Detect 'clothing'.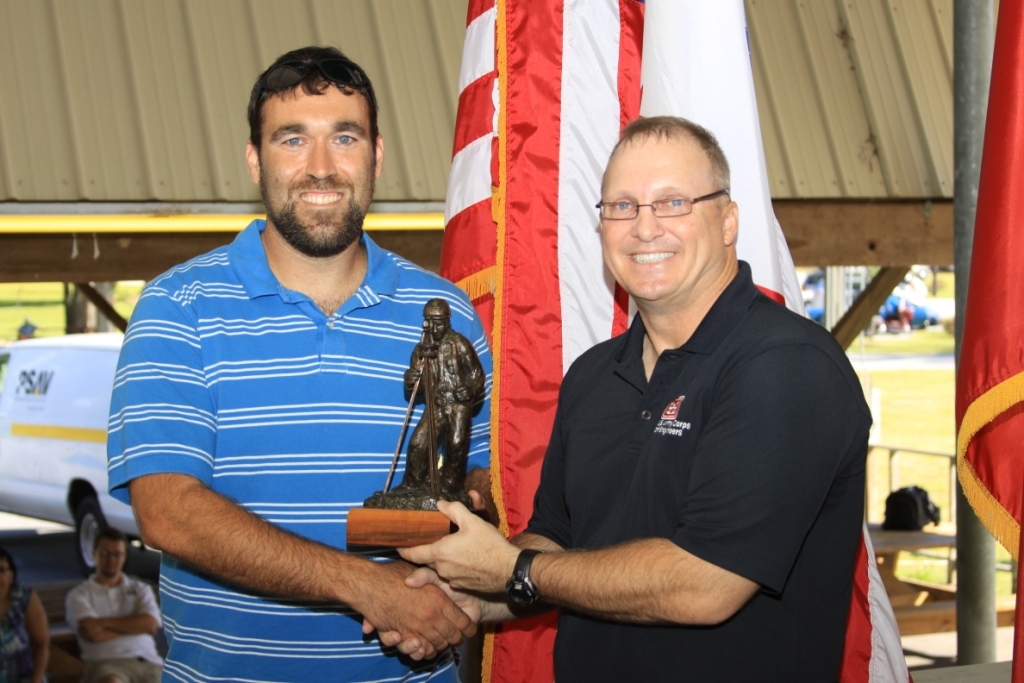
Detected at region(0, 578, 51, 682).
